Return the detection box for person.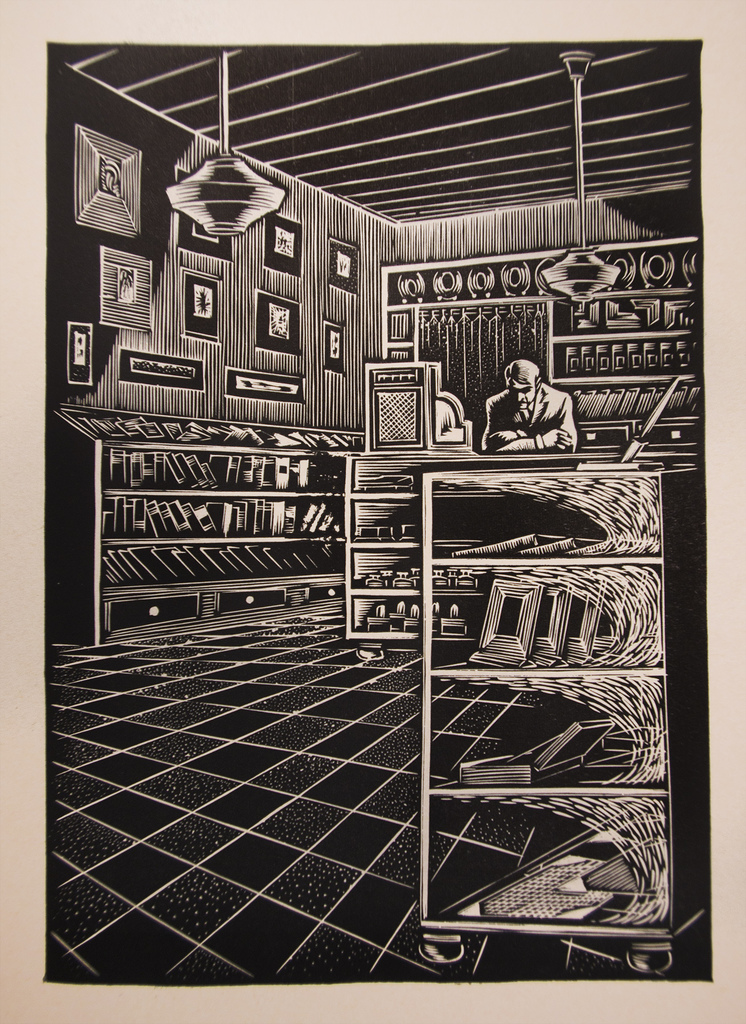
(478, 360, 576, 452).
